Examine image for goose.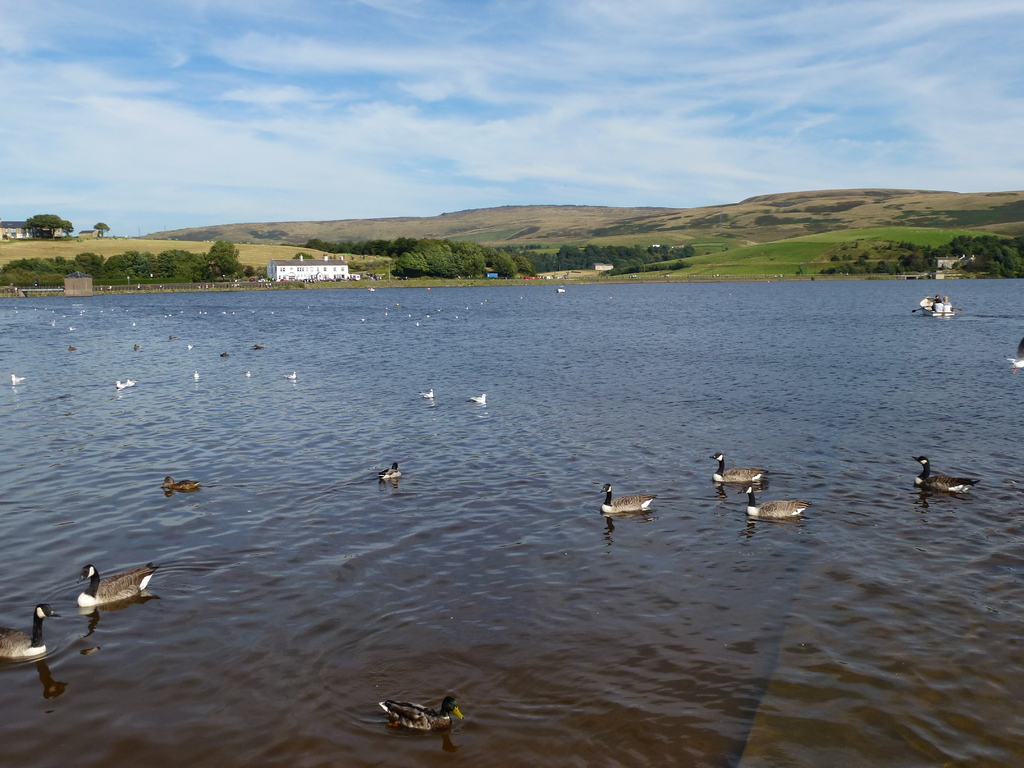
Examination result: select_region(380, 695, 462, 729).
